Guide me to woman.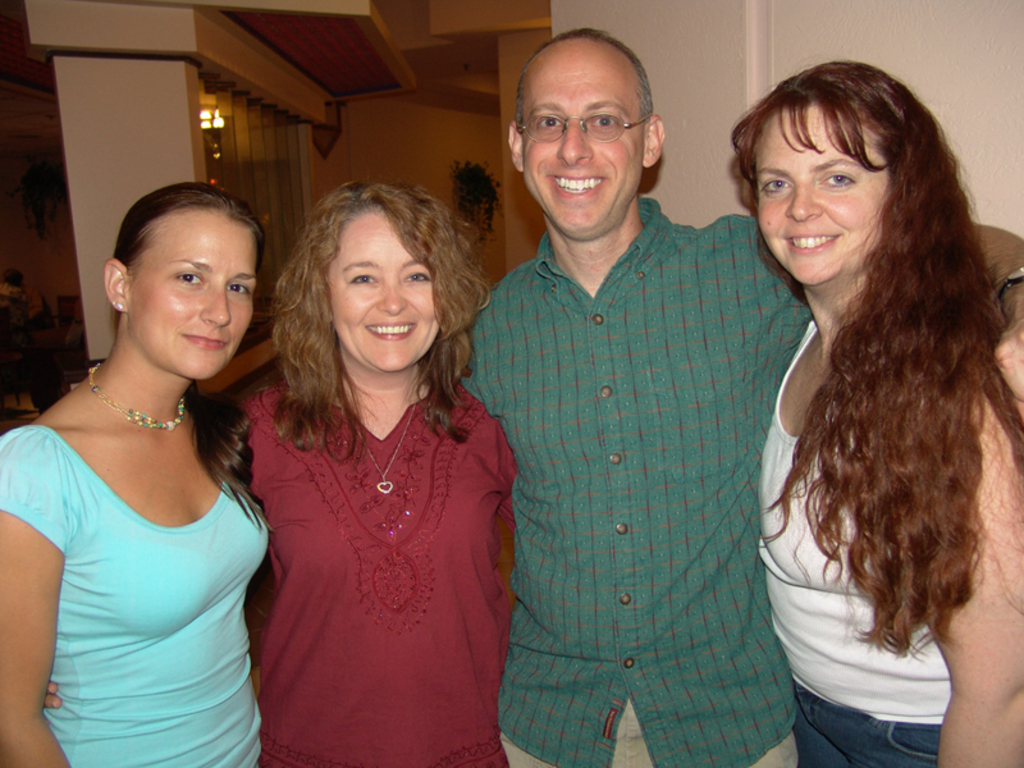
Guidance: (223,178,524,759).
